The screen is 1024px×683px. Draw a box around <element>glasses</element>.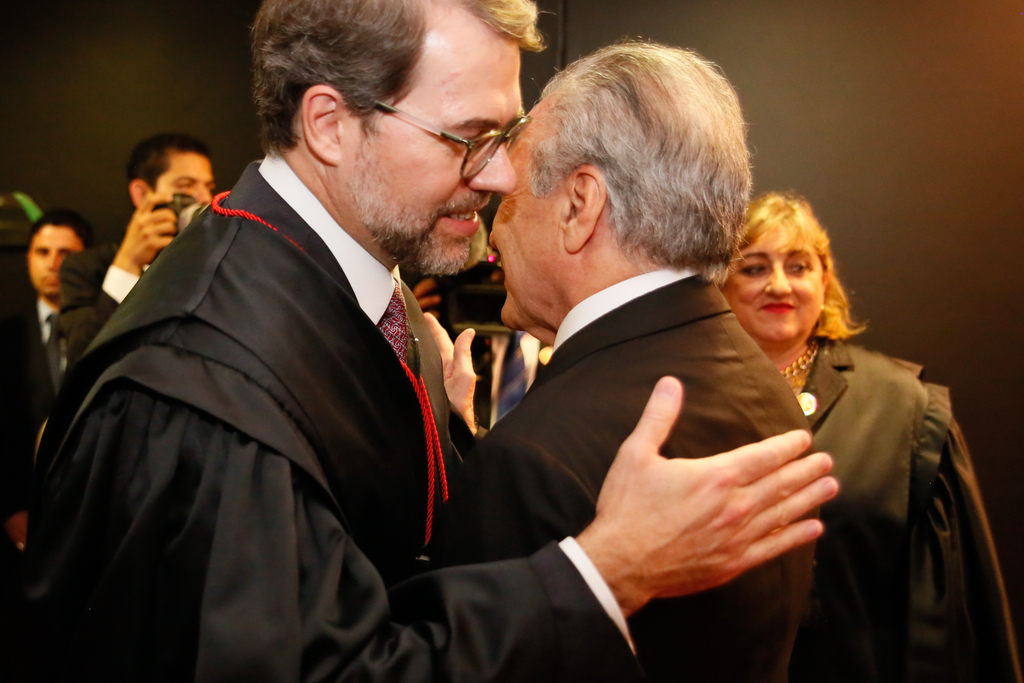
box=[362, 96, 534, 184].
